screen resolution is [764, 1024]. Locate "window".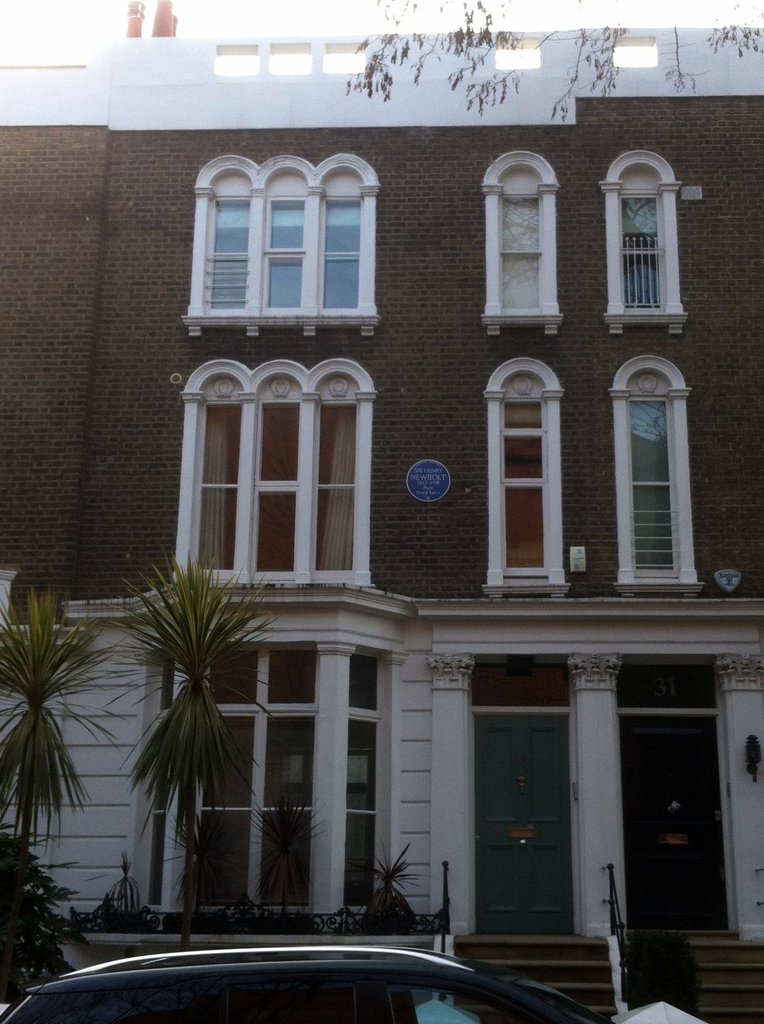
bbox(161, 356, 378, 603).
